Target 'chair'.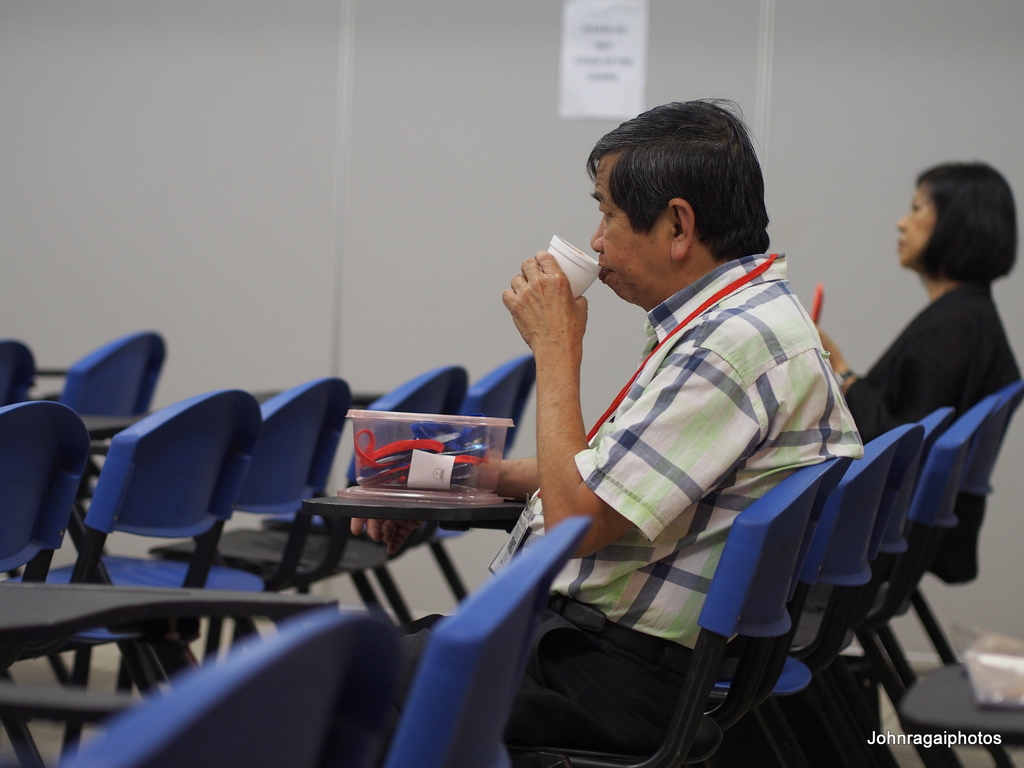
Target region: box(62, 605, 399, 767).
